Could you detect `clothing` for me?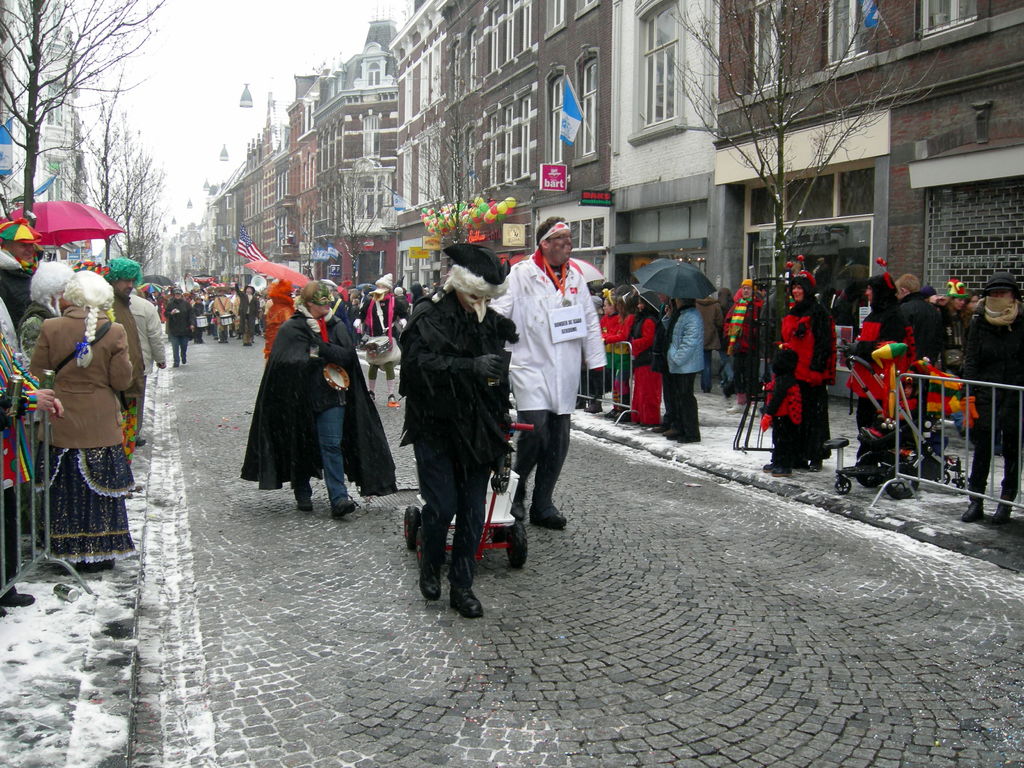
Detection result: (left=718, top=291, right=763, bottom=404).
